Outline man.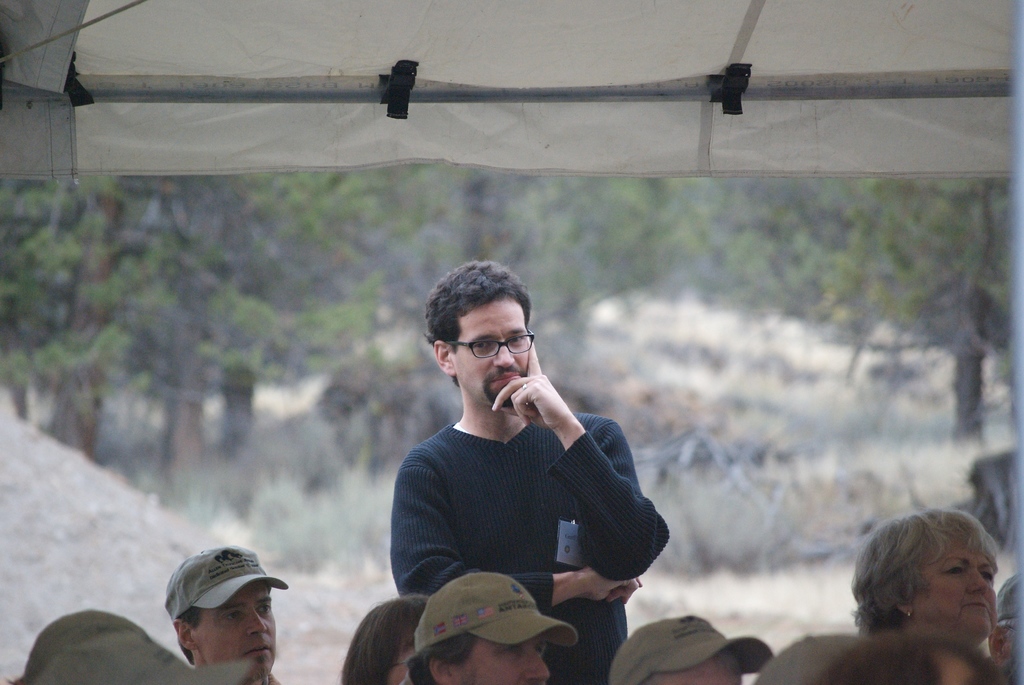
Outline: [left=374, top=263, right=678, bottom=642].
